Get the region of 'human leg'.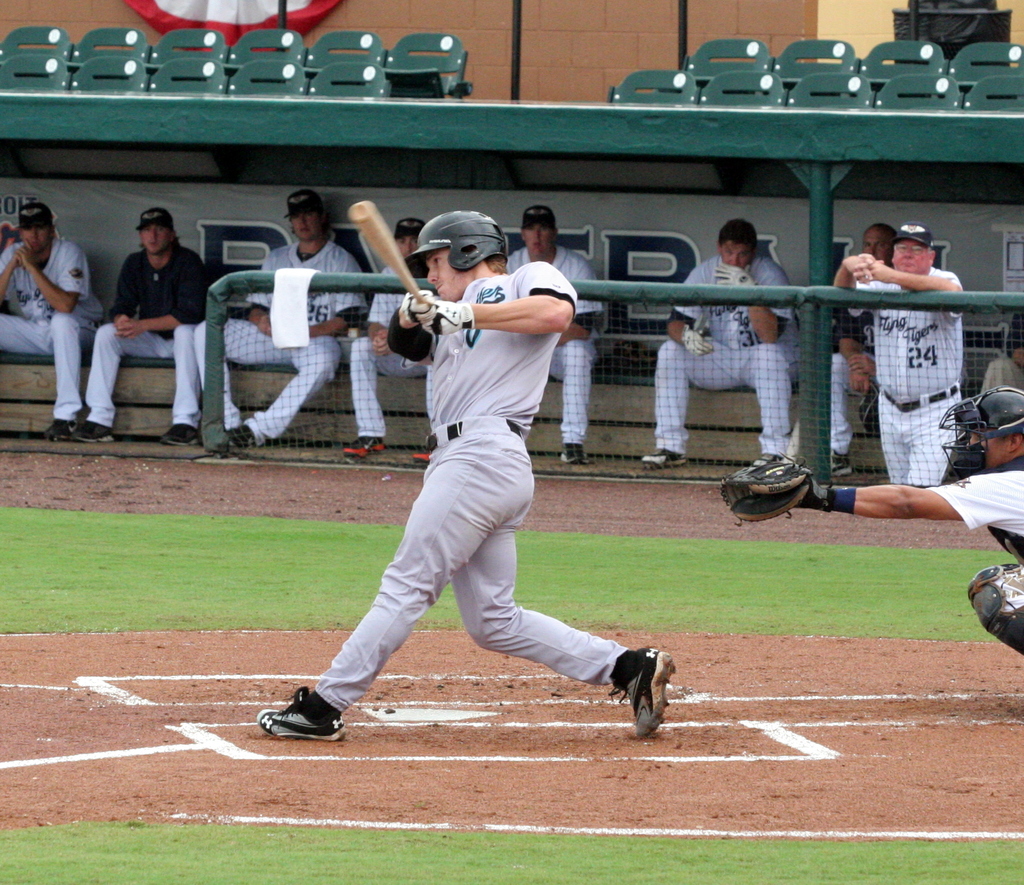
41,311,102,437.
